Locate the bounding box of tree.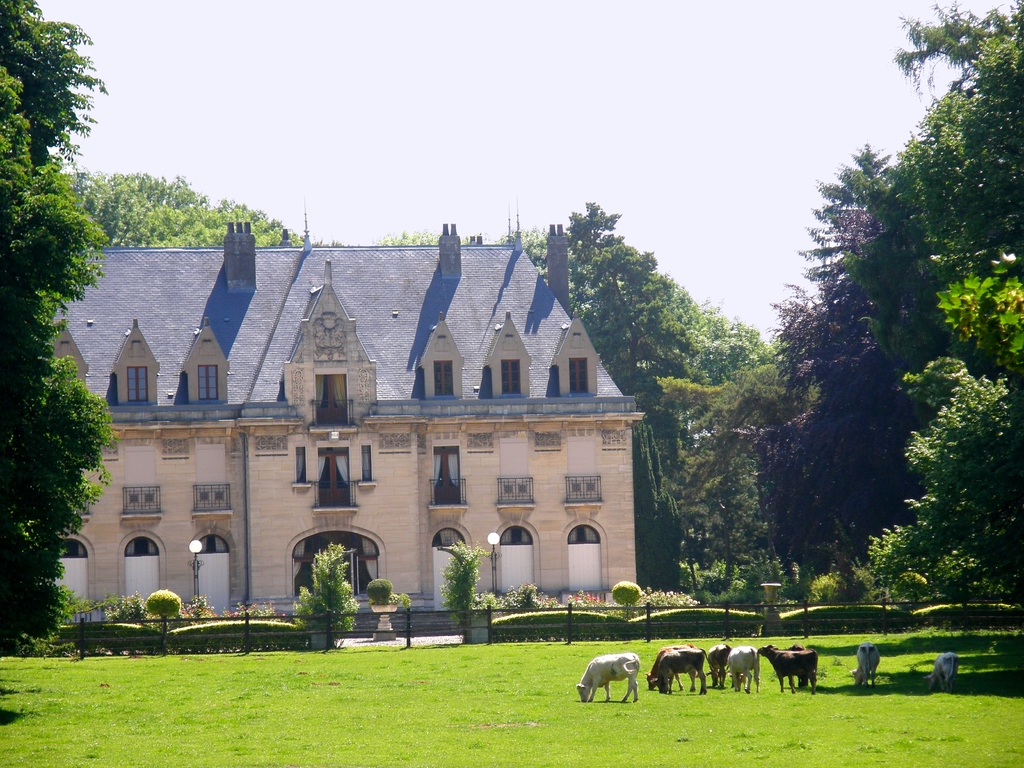
Bounding box: 0, 0, 125, 644.
